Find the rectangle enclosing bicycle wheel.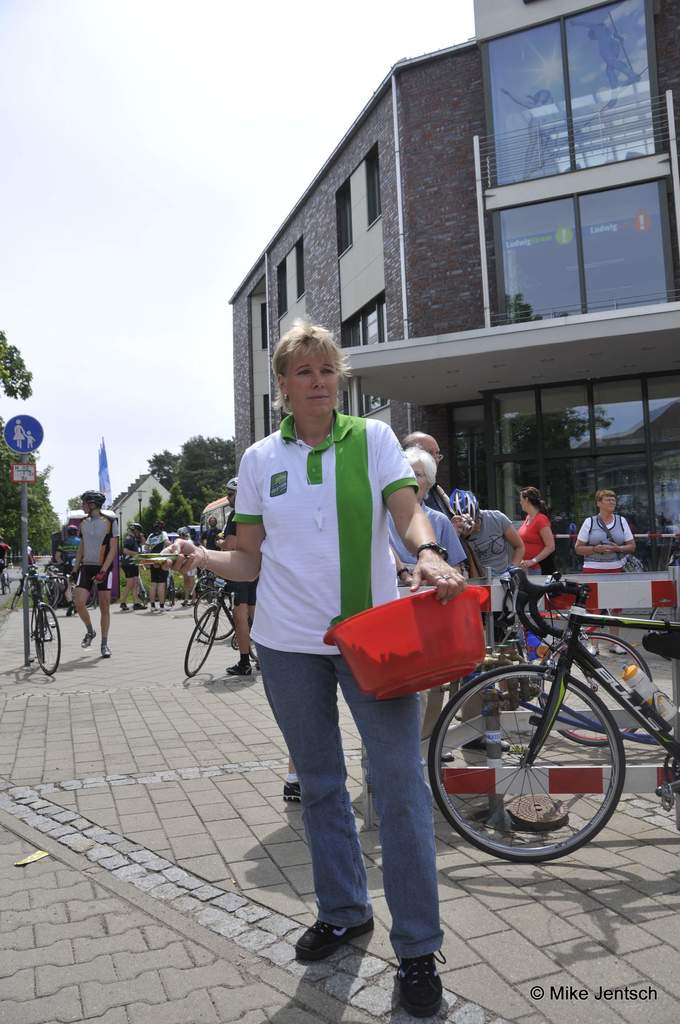
(x1=248, y1=630, x2=258, y2=664).
